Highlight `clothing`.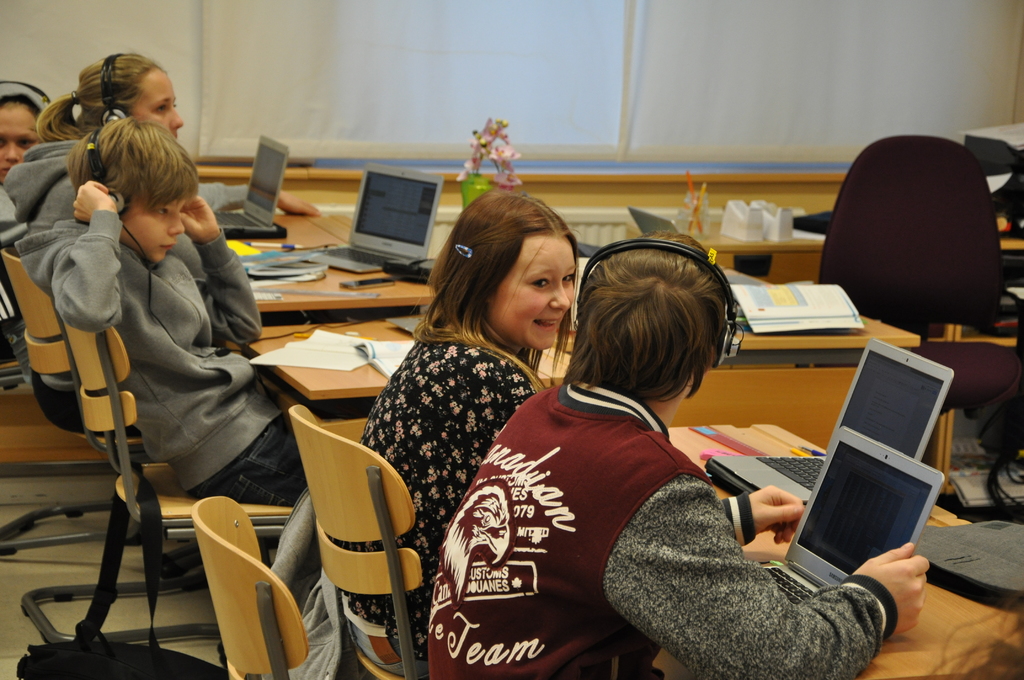
Highlighted region: bbox=[428, 374, 894, 679].
